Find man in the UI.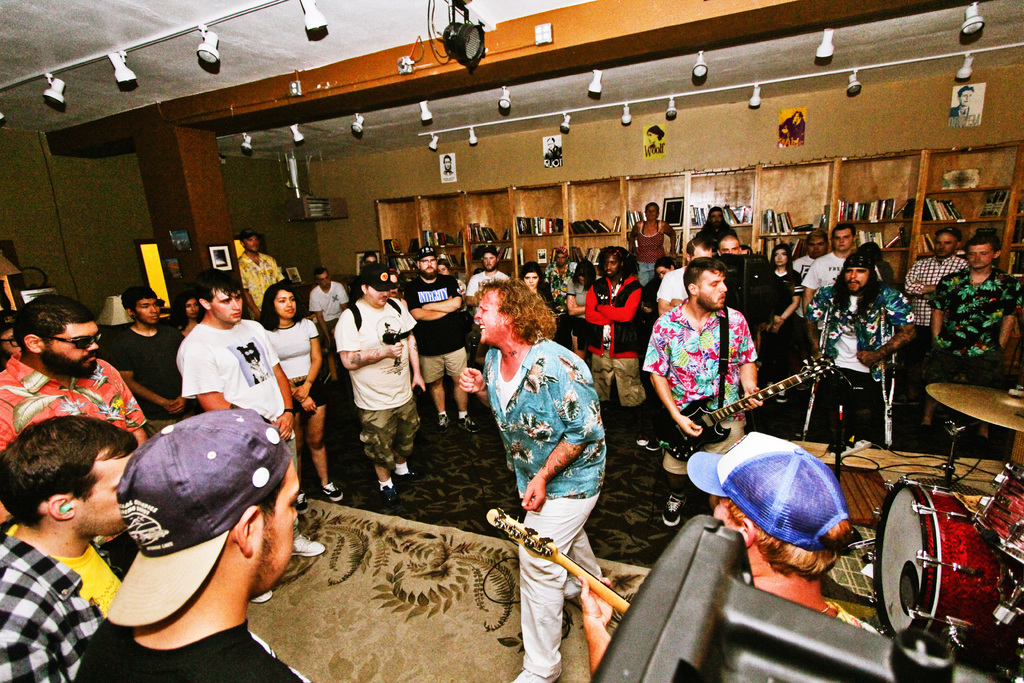
UI element at select_region(800, 254, 913, 452).
